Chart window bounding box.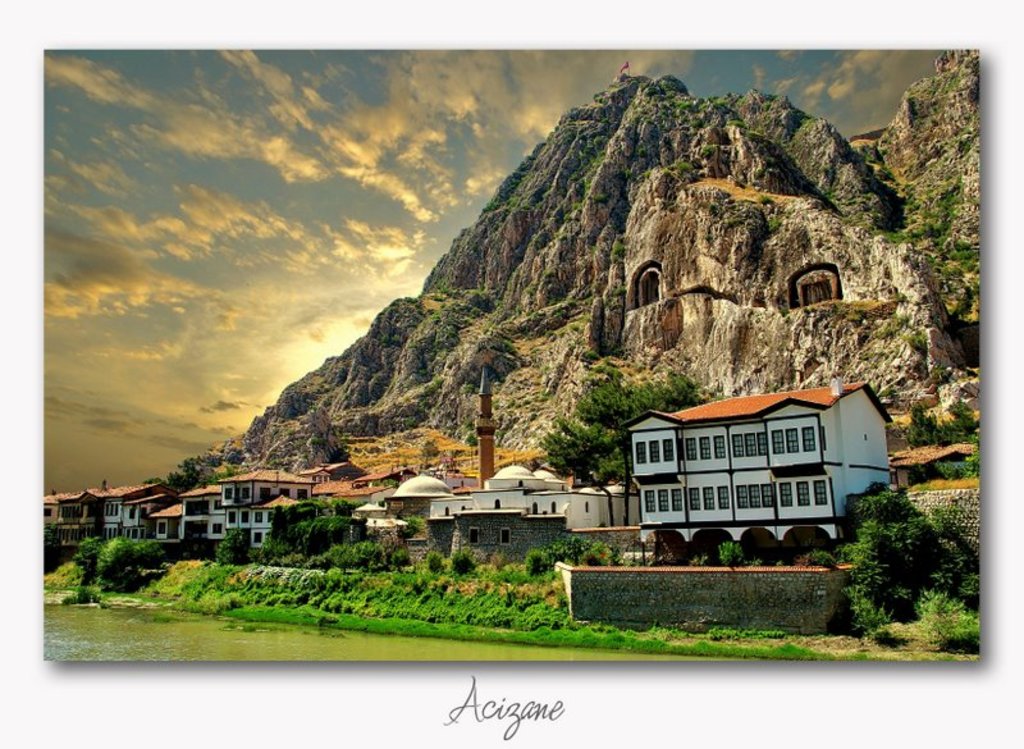
Charted: {"x1": 648, "y1": 438, "x2": 658, "y2": 460}.
